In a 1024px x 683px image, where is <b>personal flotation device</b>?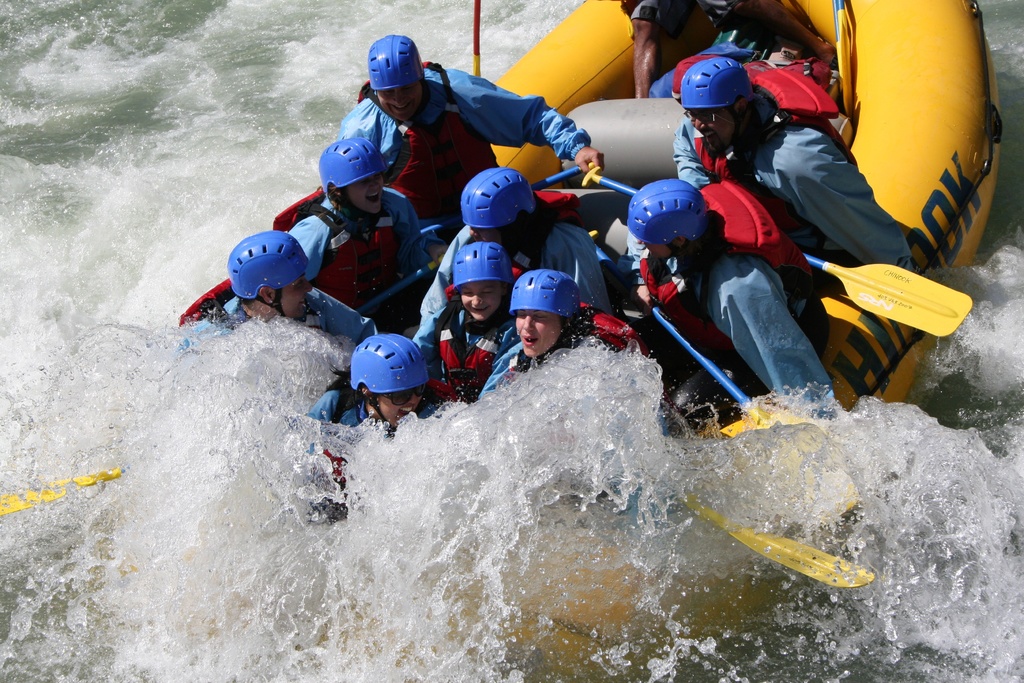
168 281 348 406.
